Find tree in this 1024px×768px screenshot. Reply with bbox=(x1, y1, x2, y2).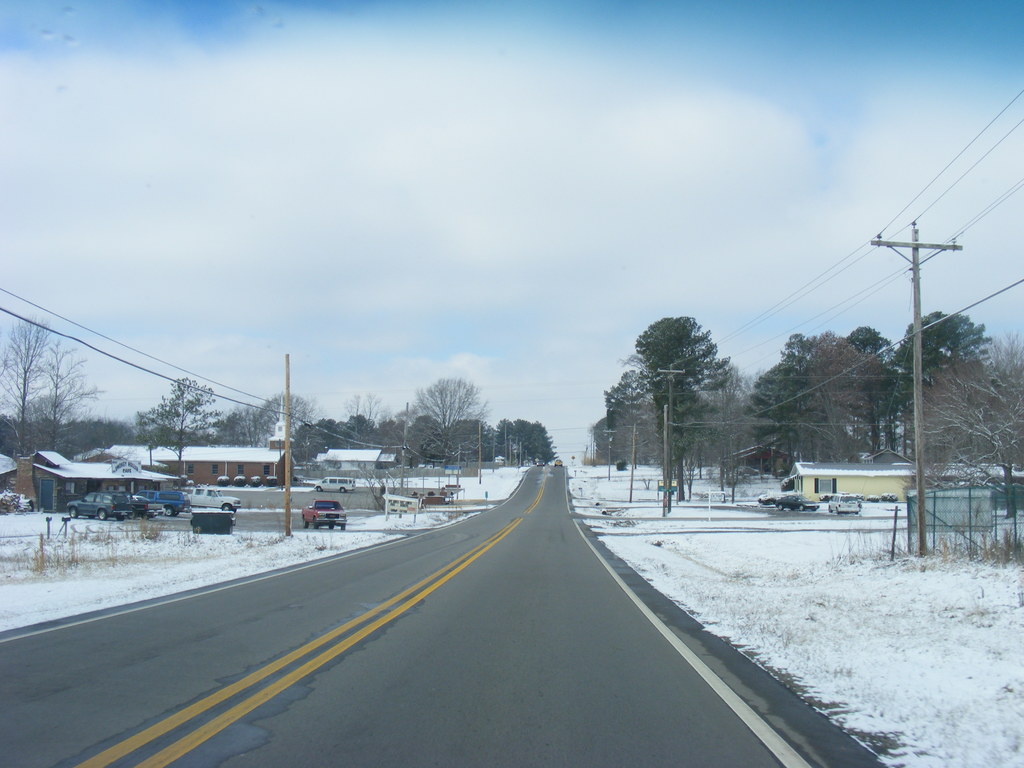
bbox=(0, 308, 69, 473).
